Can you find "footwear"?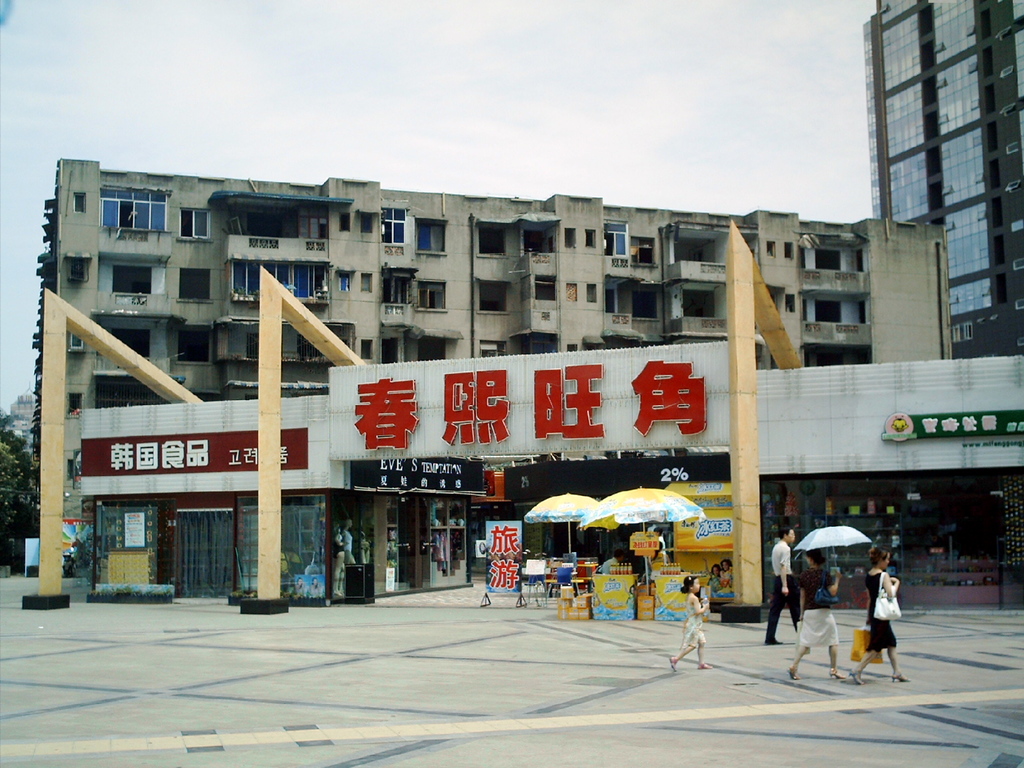
Yes, bounding box: <box>832,669,847,682</box>.
